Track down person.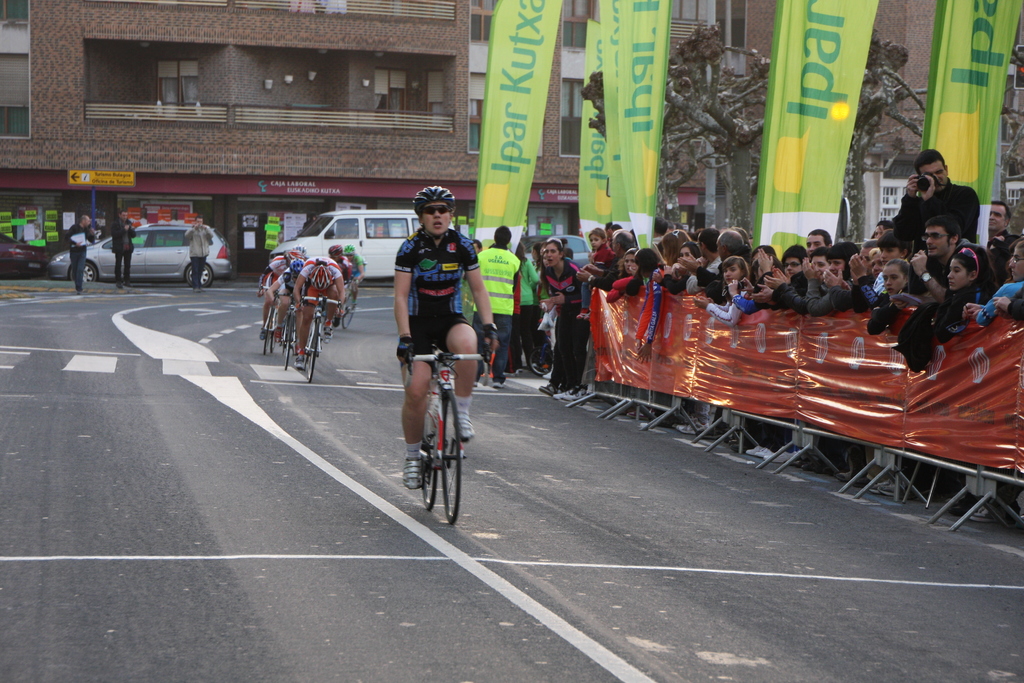
Tracked to box=[396, 181, 499, 494].
